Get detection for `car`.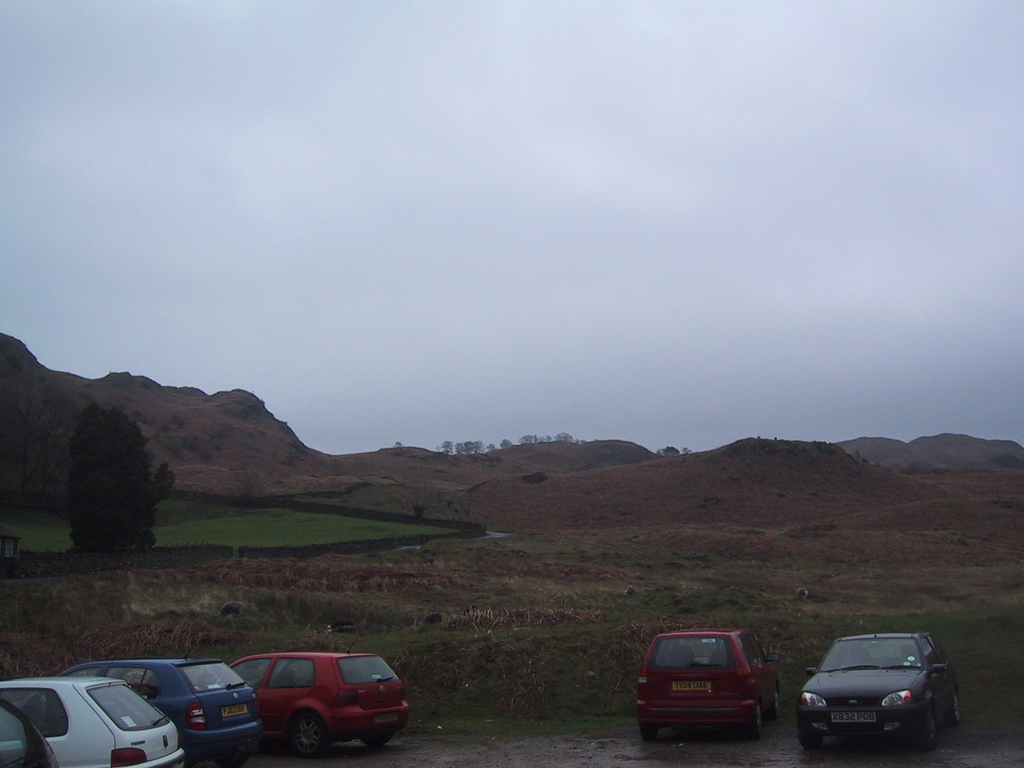
Detection: left=800, top=635, right=966, bottom=755.
